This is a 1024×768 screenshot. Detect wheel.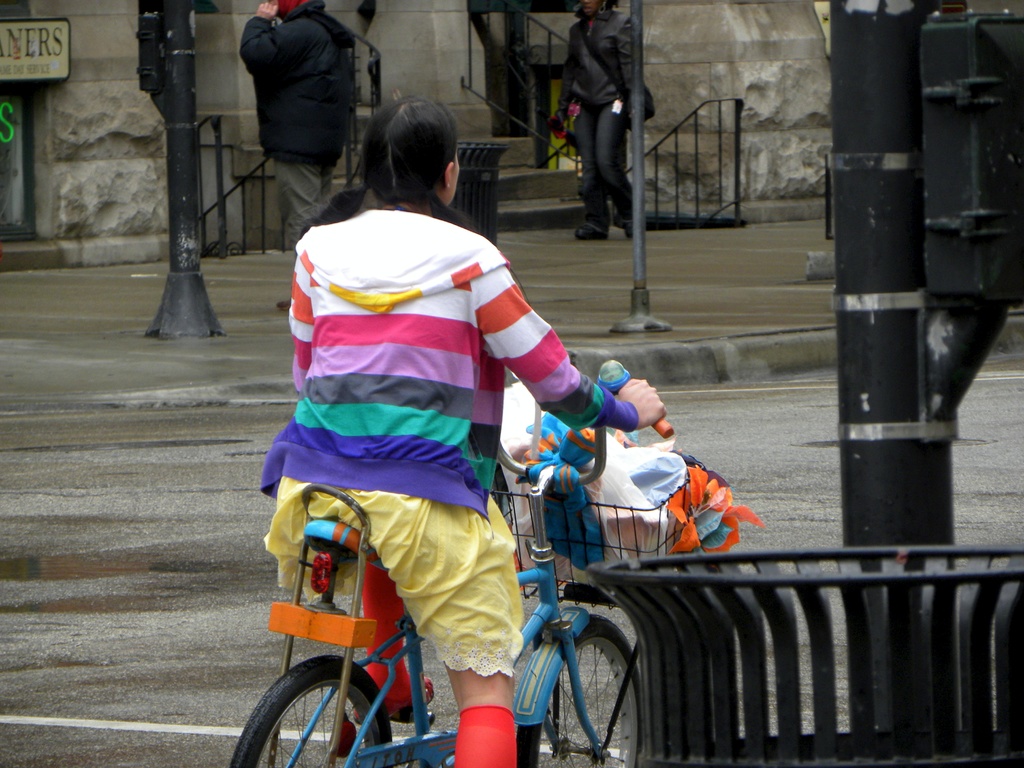
<bbox>513, 613, 647, 767</bbox>.
